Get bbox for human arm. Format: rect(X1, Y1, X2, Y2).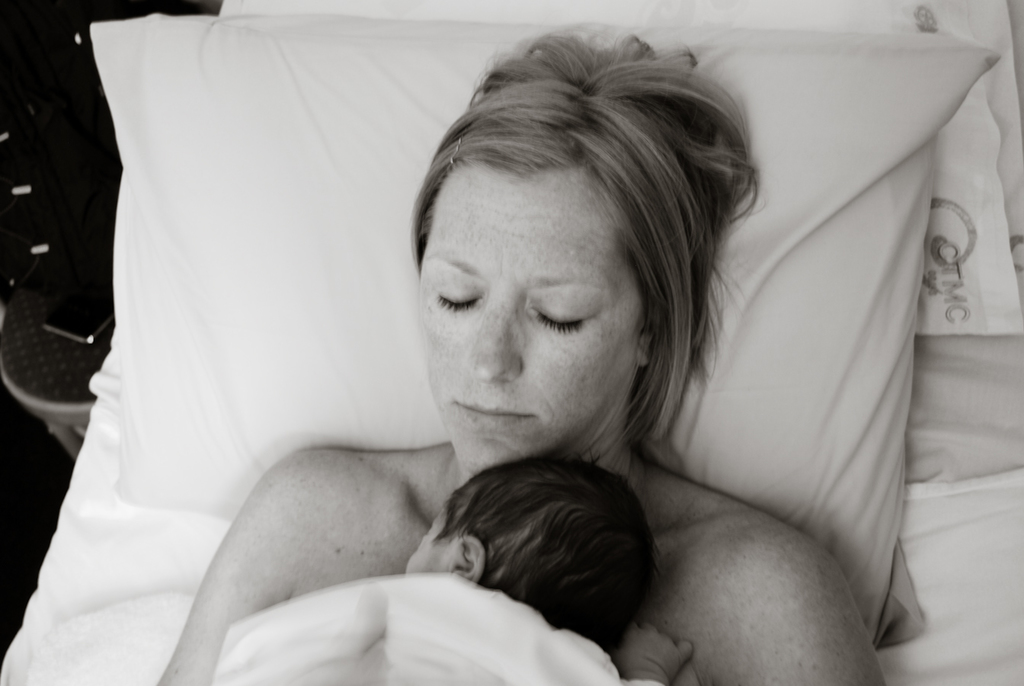
rect(703, 550, 879, 685).
